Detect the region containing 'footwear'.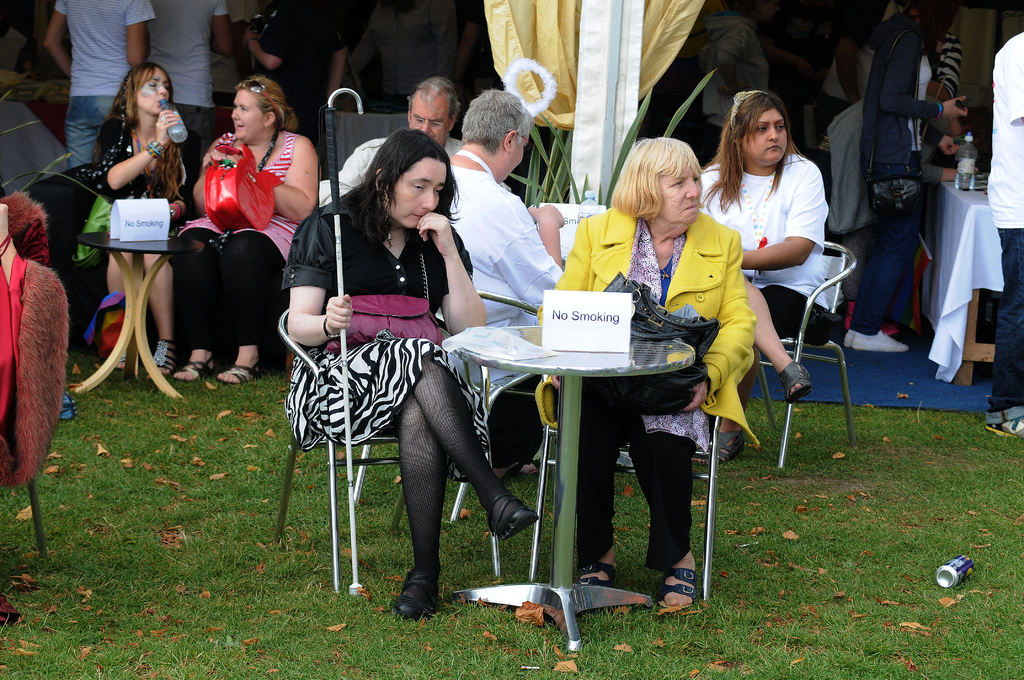
(146,335,170,380).
